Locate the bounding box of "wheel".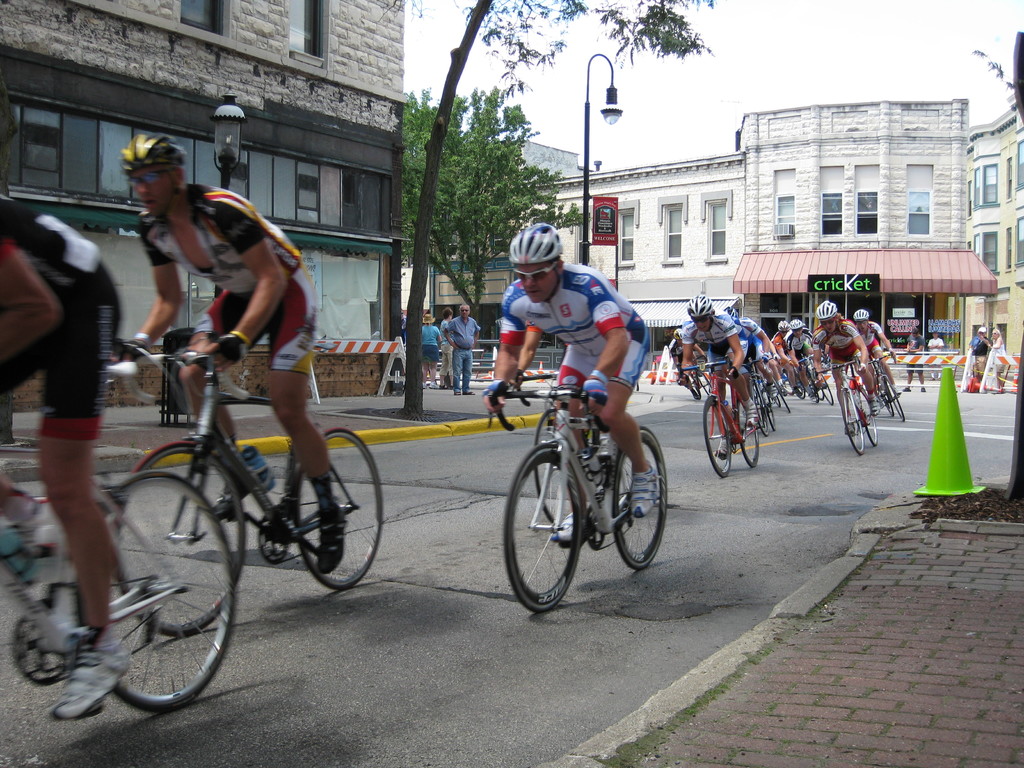
Bounding box: x1=701, y1=374, x2=710, y2=395.
